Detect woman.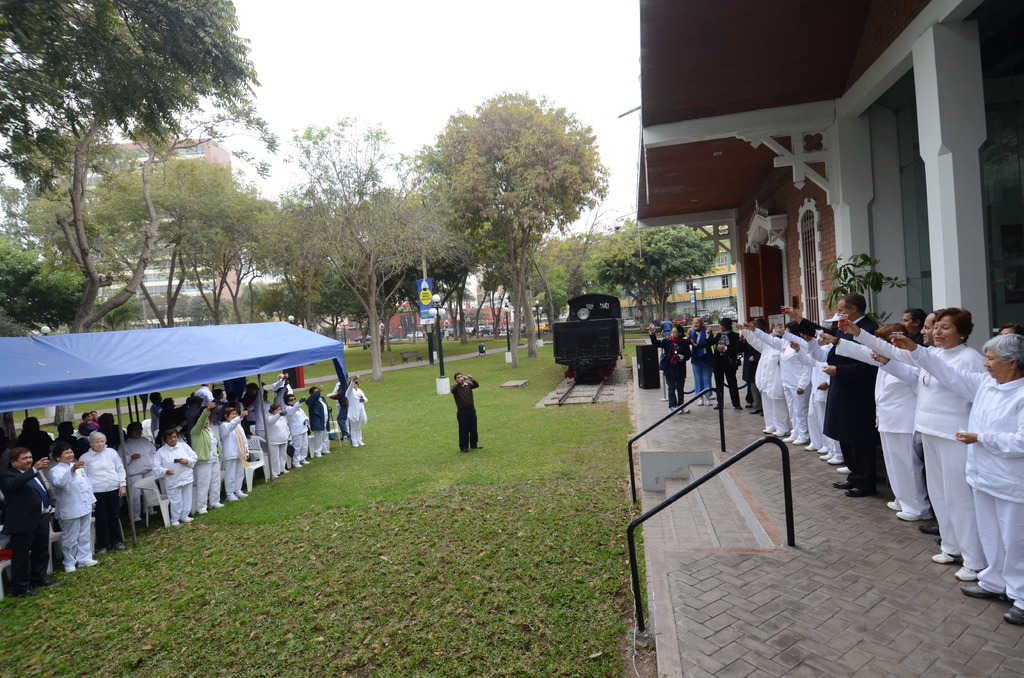
Detected at {"x1": 266, "y1": 401, "x2": 285, "y2": 478}.
